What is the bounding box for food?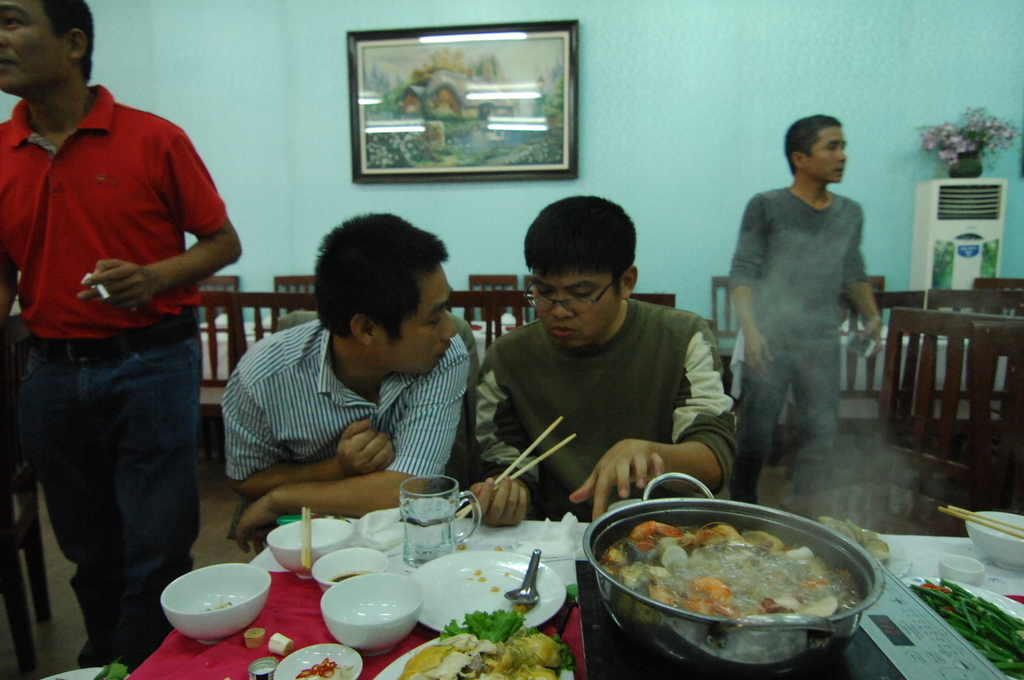
rect(488, 584, 500, 594).
